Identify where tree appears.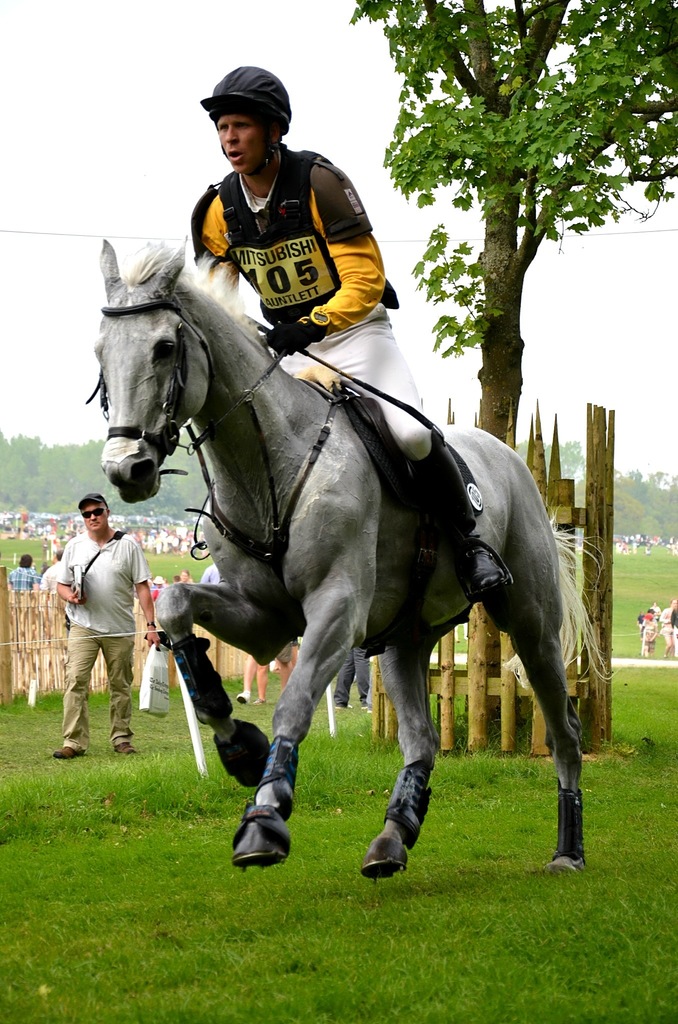
Appears at (x1=353, y1=0, x2=677, y2=441).
